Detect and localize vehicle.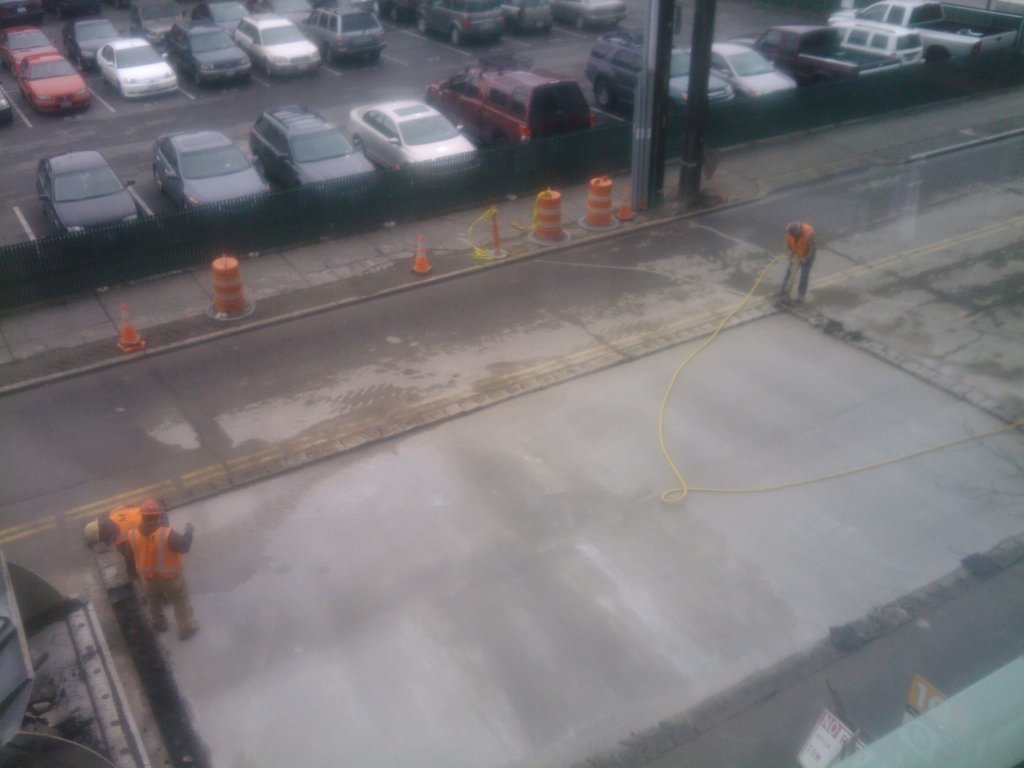
Localized at x1=0 y1=85 x2=12 y2=127.
